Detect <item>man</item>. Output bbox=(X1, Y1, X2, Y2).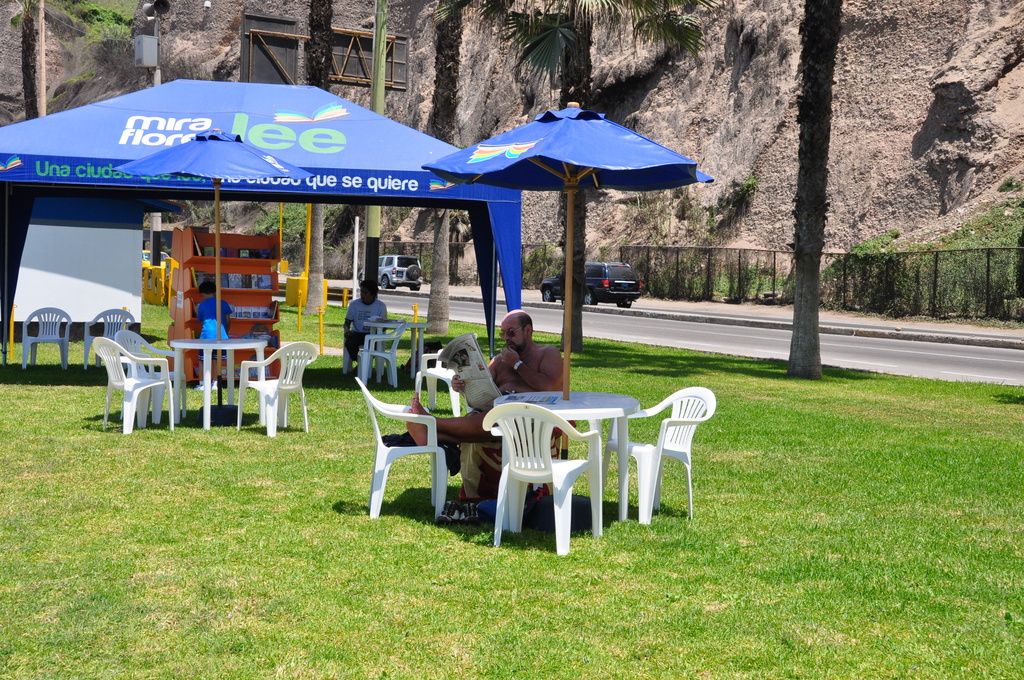
bbox=(406, 302, 570, 495).
